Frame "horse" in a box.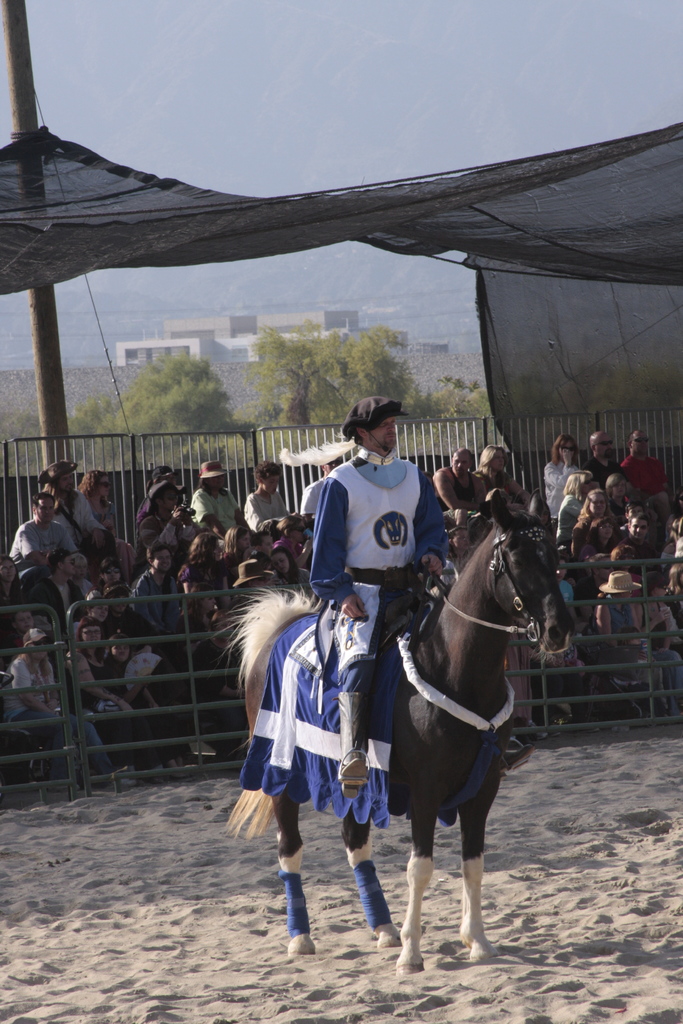
{"x1": 222, "y1": 488, "x2": 581, "y2": 975}.
